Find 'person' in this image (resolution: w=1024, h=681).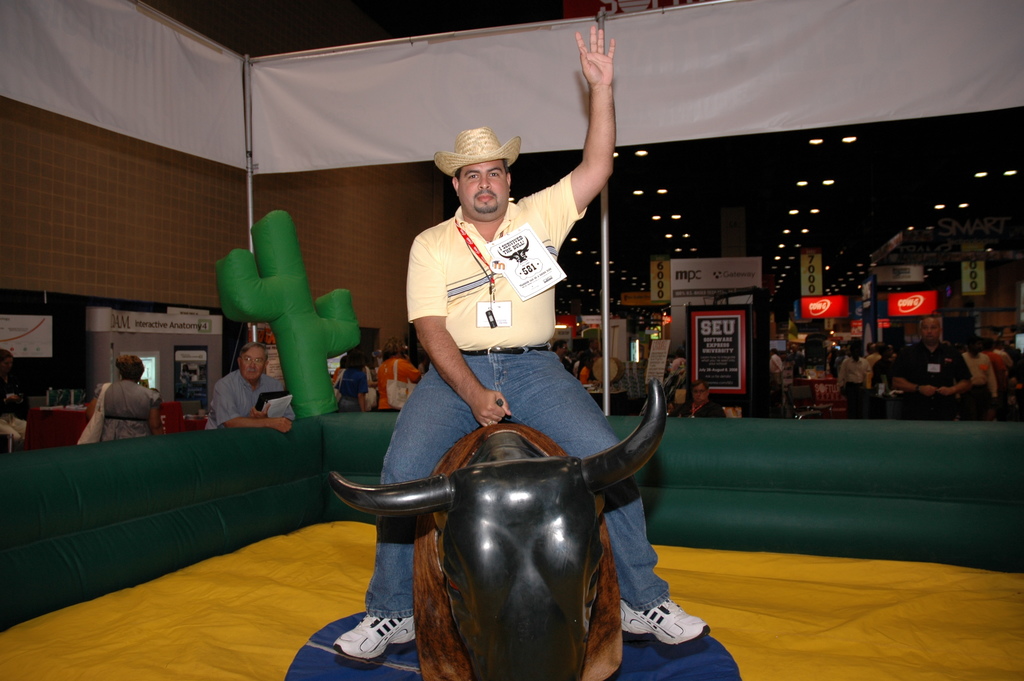
(x1=890, y1=316, x2=972, y2=418).
